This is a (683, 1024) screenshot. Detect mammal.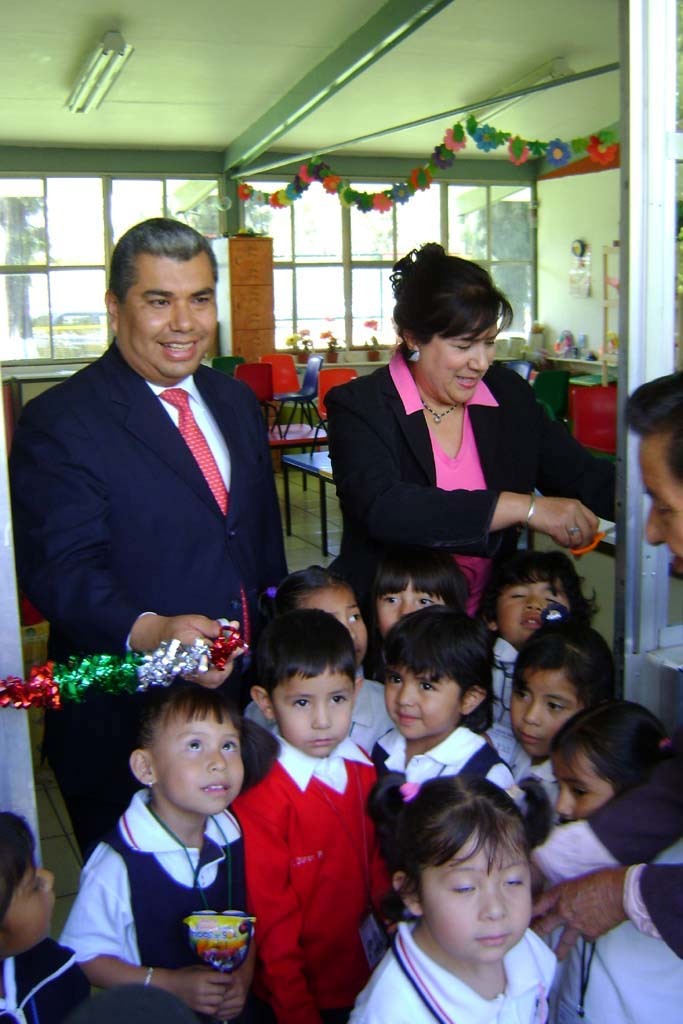
x1=473 y1=542 x2=604 y2=739.
